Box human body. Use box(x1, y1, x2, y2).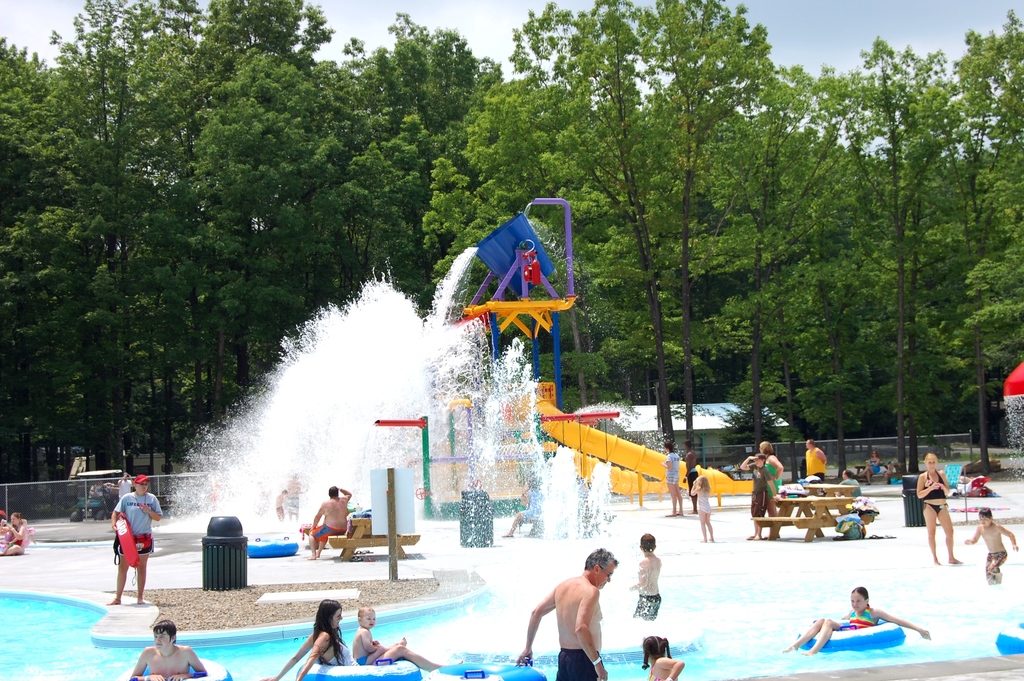
box(684, 464, 702, 514).
